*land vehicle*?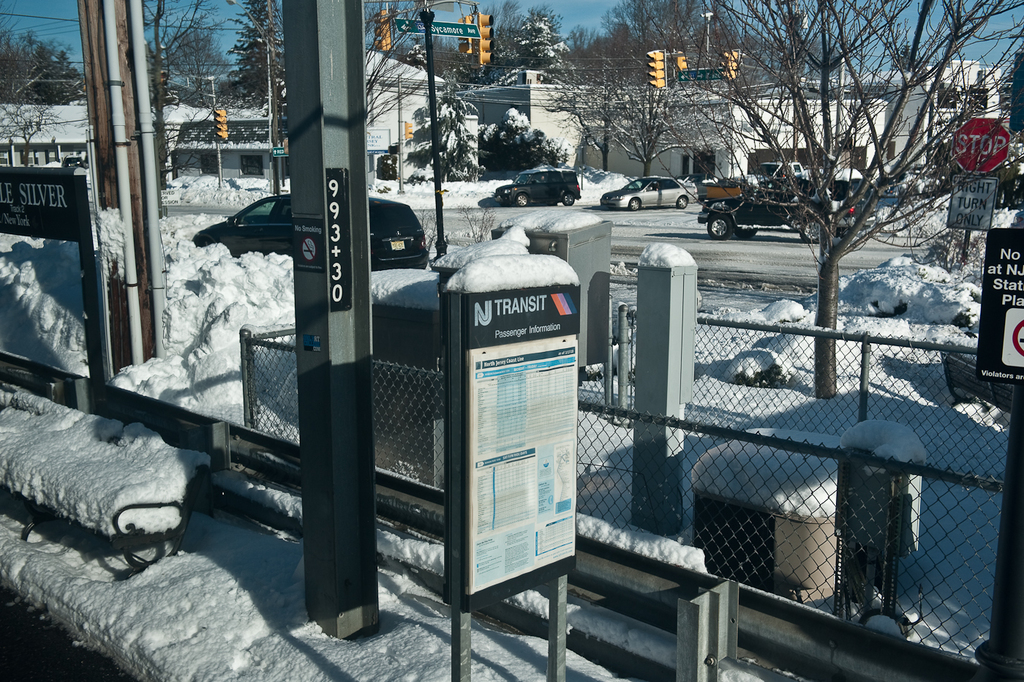
x1=60, y1=154, x2=85, y2=169
